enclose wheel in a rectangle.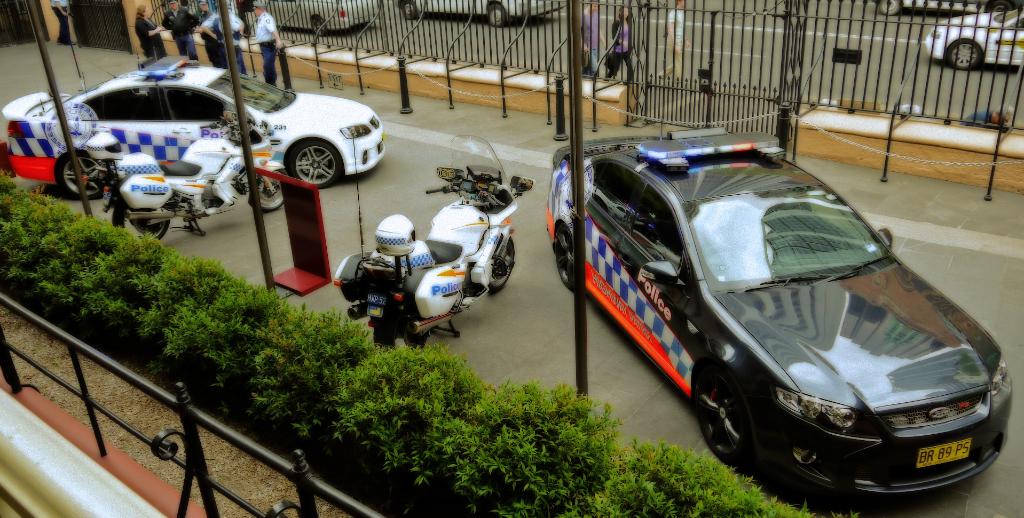
x1=63, y1=151, x2=106, y2=201.
